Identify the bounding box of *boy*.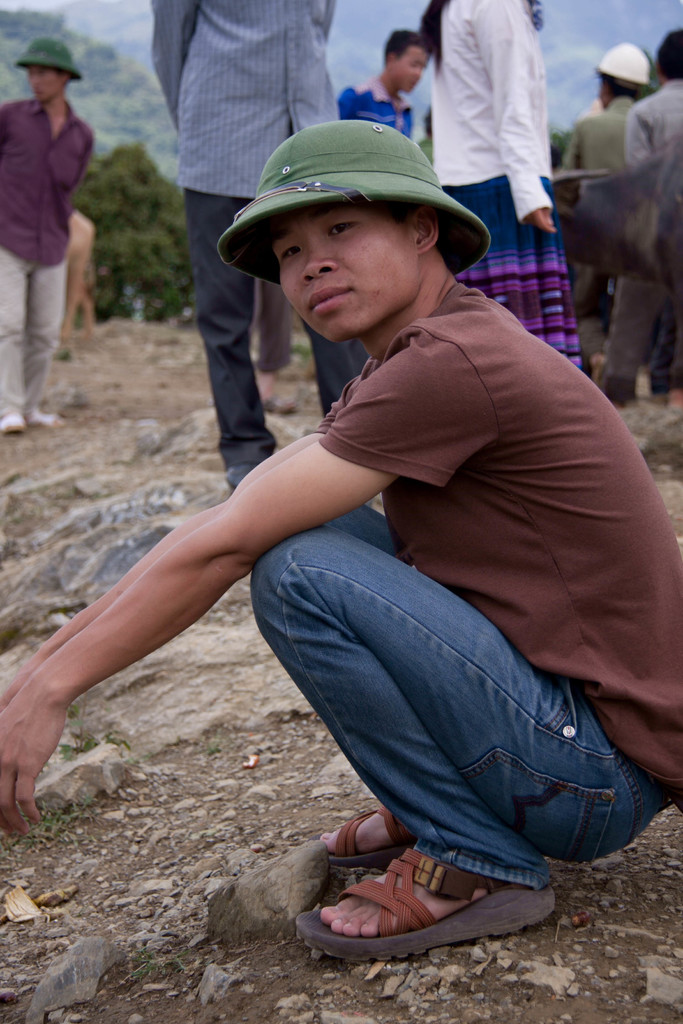
[left=70, top=152, right=670, bottom=942].
